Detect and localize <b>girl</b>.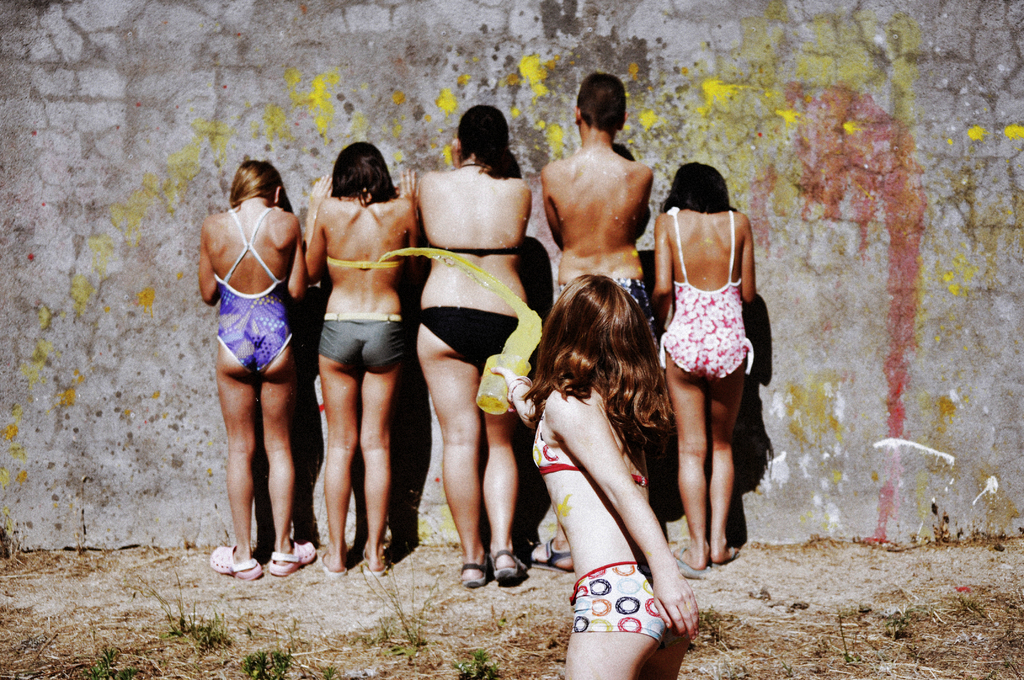
Localized at [x1=301, y1=140, x2=419, y2=576].
